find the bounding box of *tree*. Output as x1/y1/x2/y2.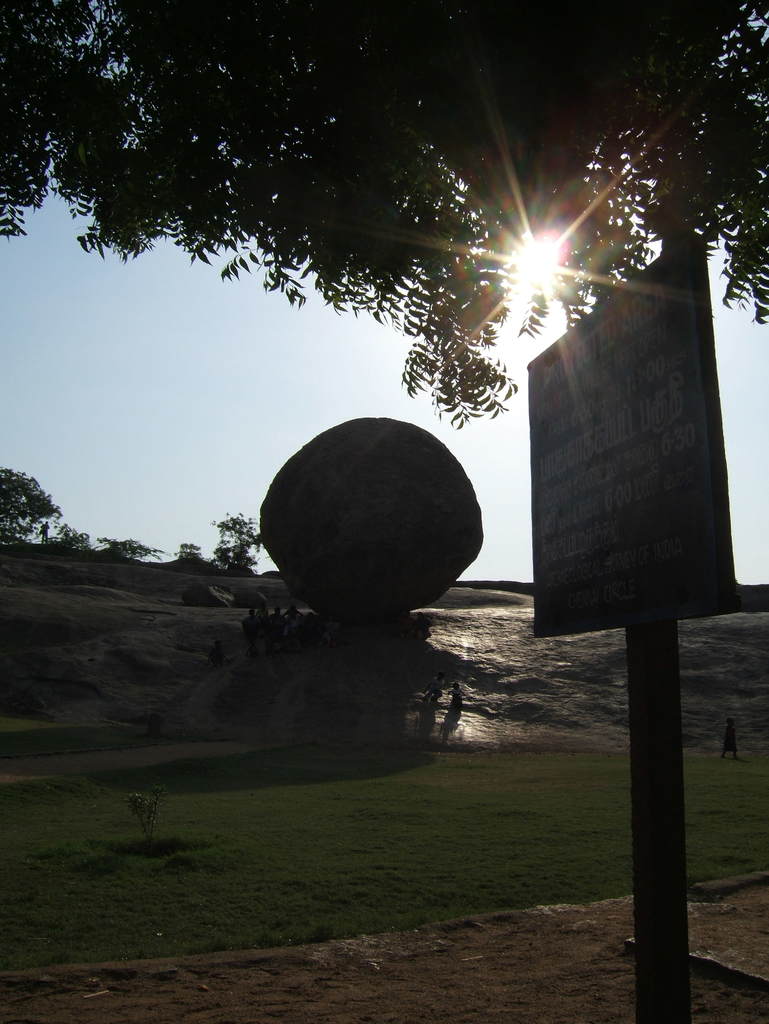
101/532/173/564.
